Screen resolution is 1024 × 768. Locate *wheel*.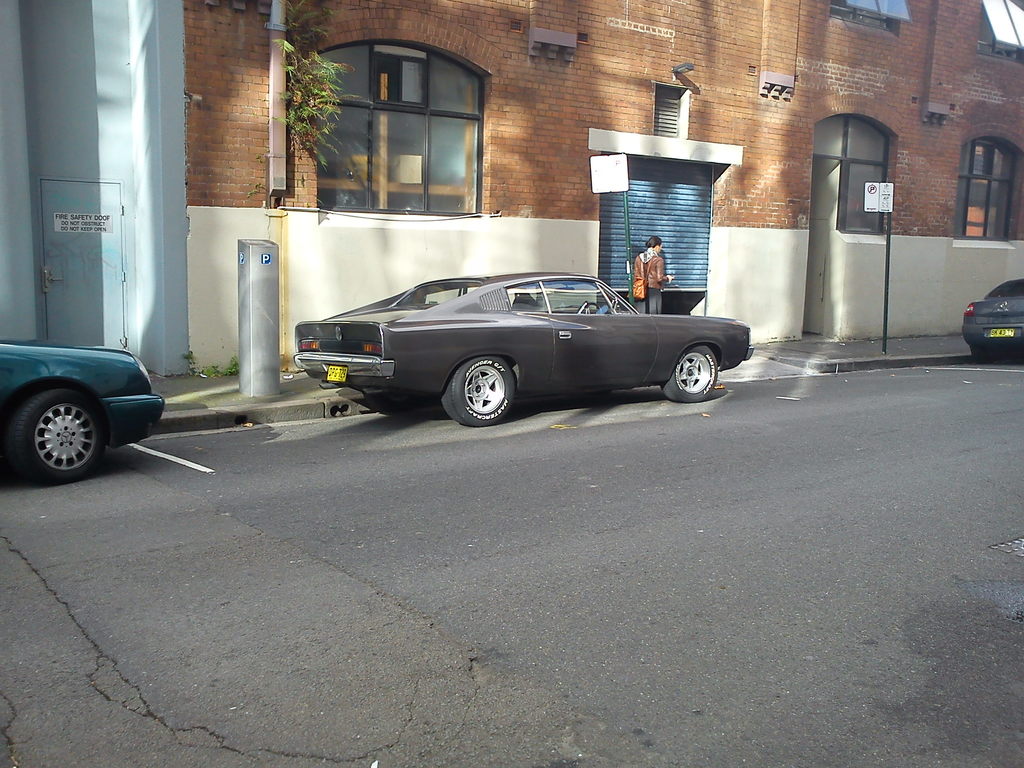
bbox=[7, 381, 108, 484].
